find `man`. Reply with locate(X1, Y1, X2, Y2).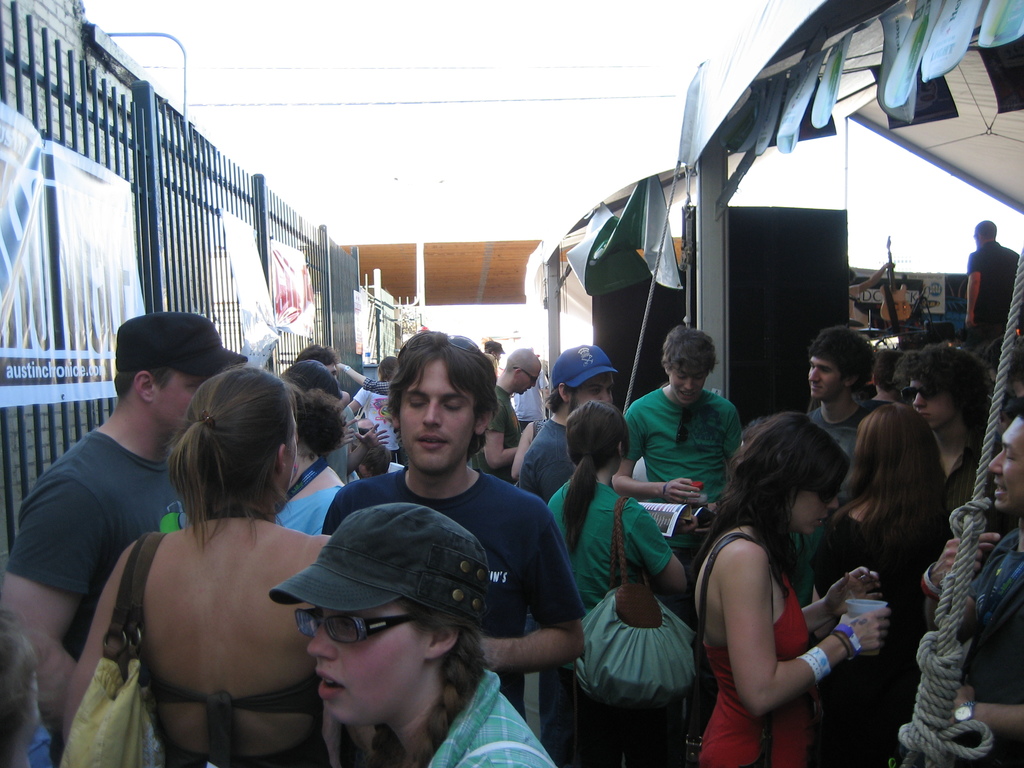
locate(897, 349, 1014, 503).
